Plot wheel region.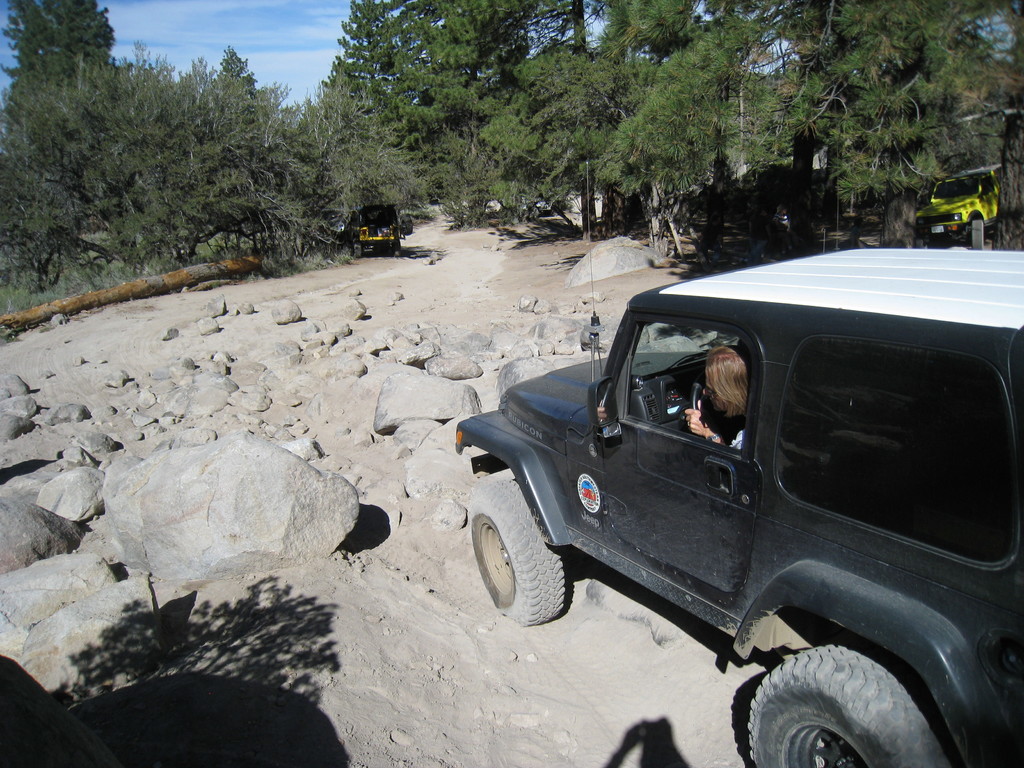
Plotted at crop(475, 463, 582, 623).
